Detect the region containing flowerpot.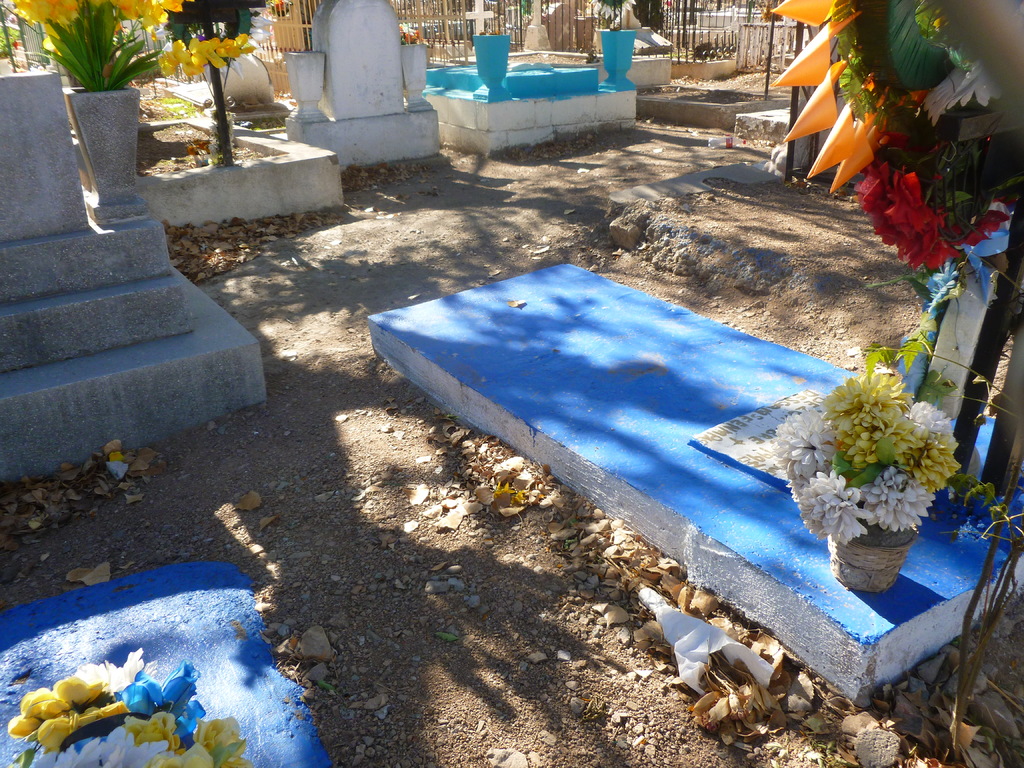
select_region(824, 527, 919, 597).
